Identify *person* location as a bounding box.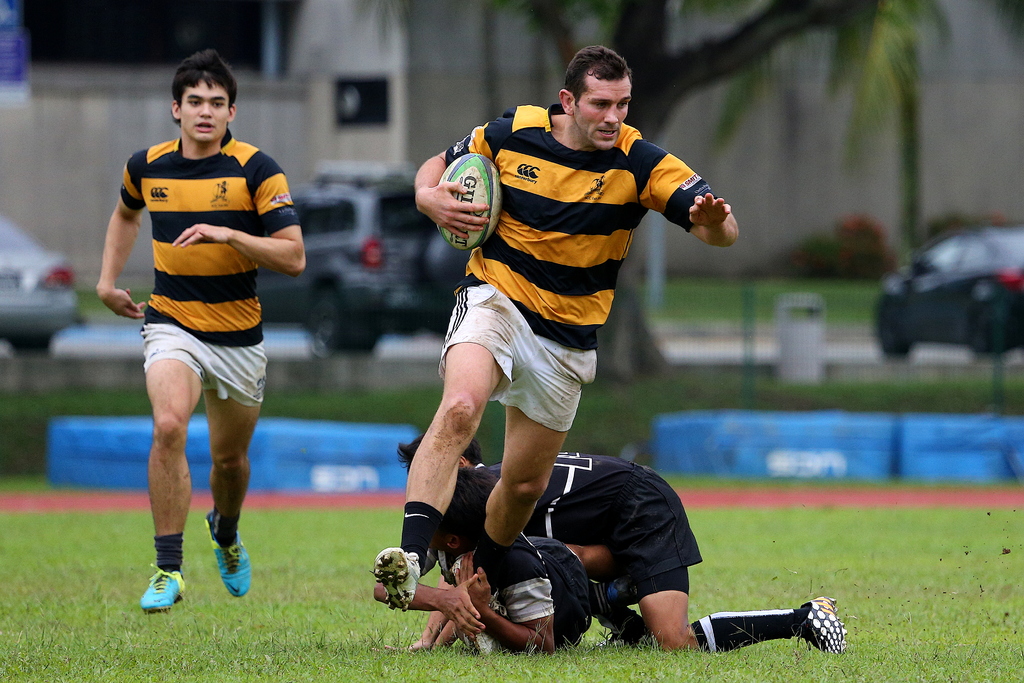
<region>399, 425, 854, 664</region>.
